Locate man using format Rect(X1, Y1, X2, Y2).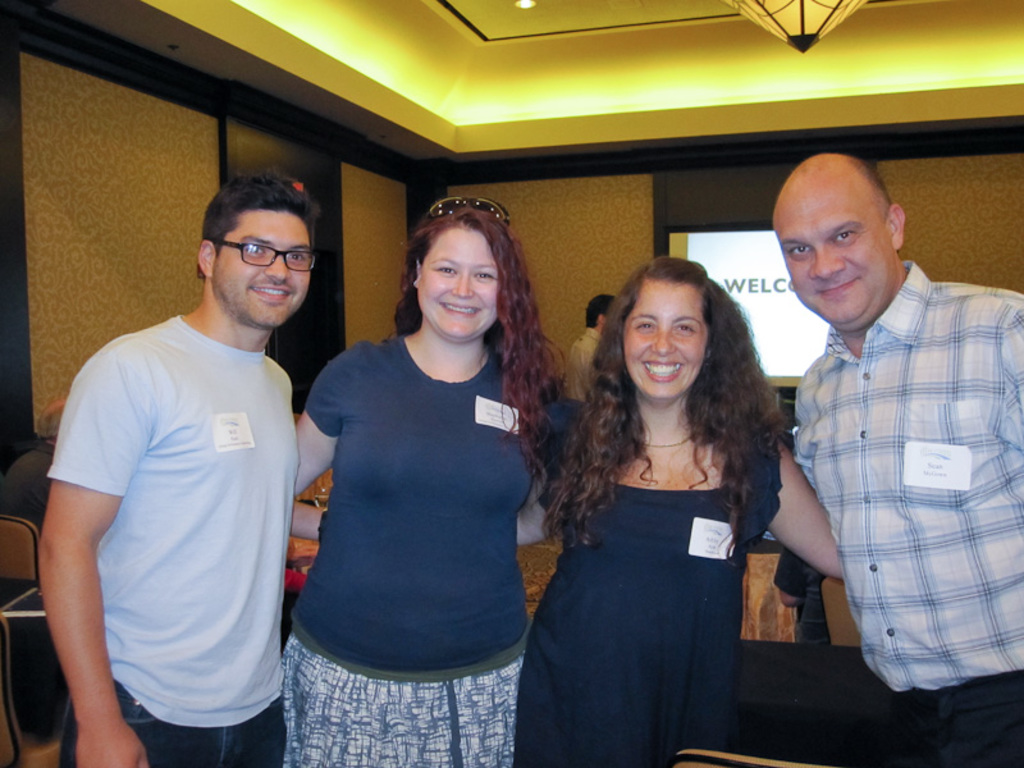
Rect(763, 154, 1023, 767).
